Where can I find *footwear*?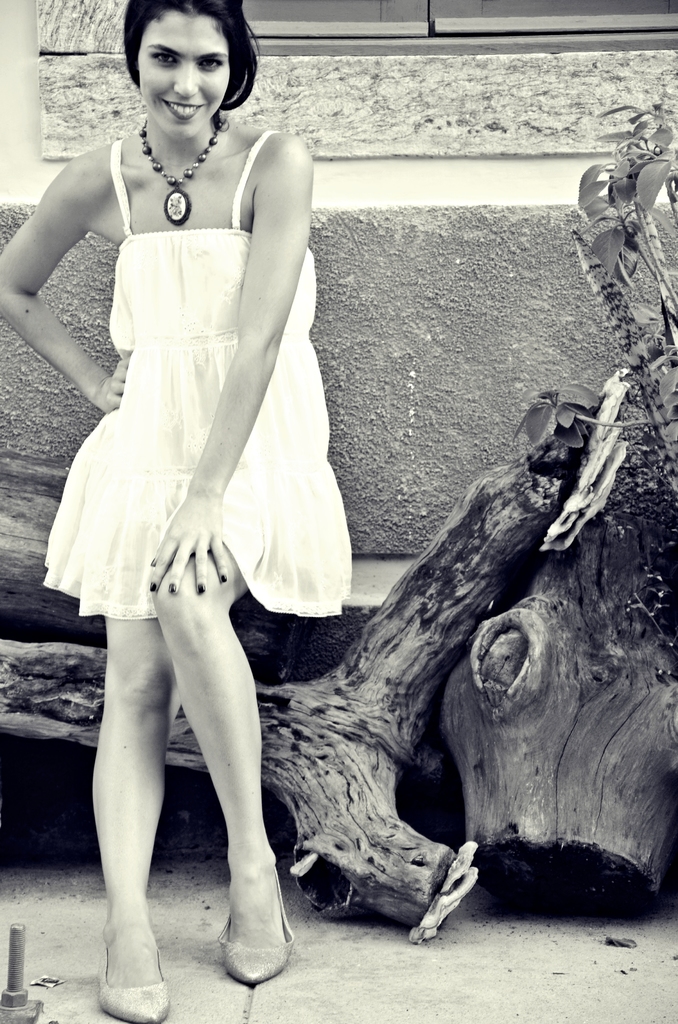
You can find it at [x1=88, y1=915, x2=158, y2=1007].
